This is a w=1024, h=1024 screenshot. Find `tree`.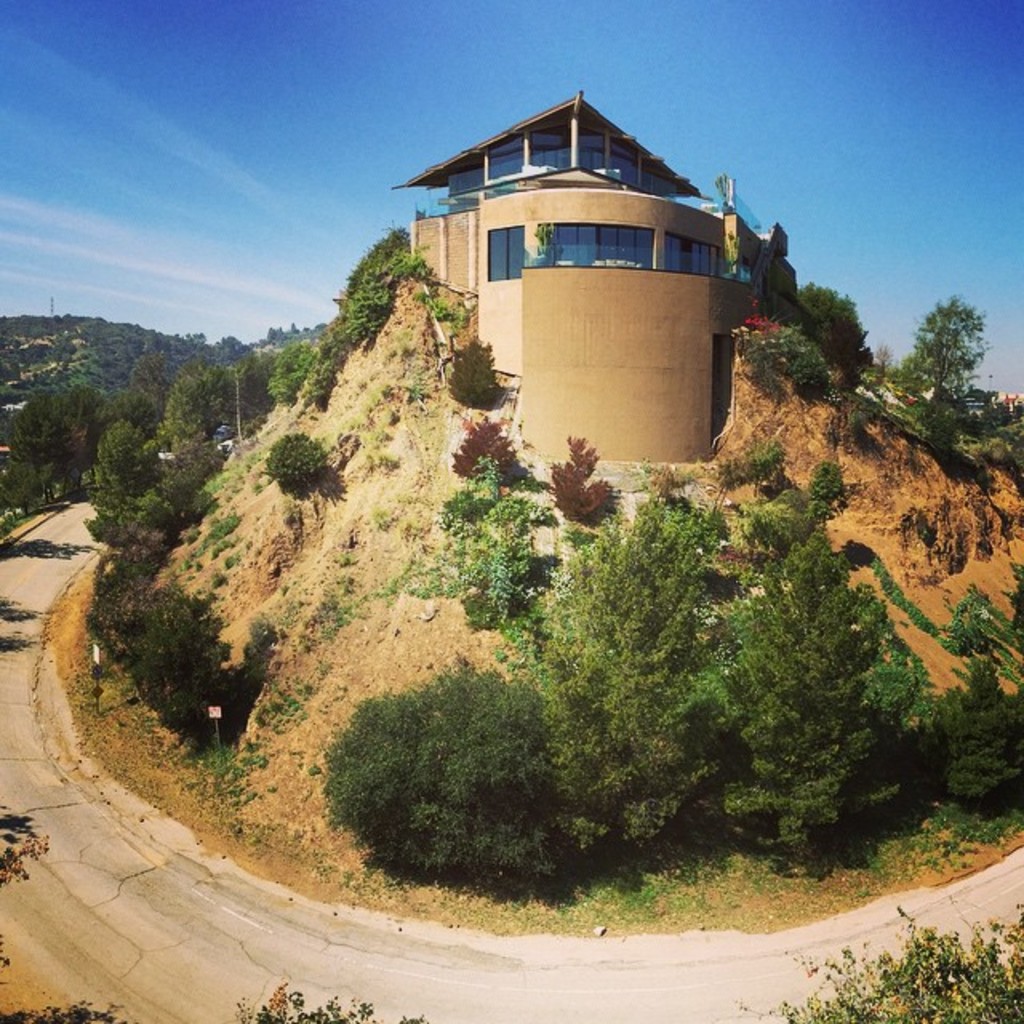
Bounding box: 544,432,618,518.
